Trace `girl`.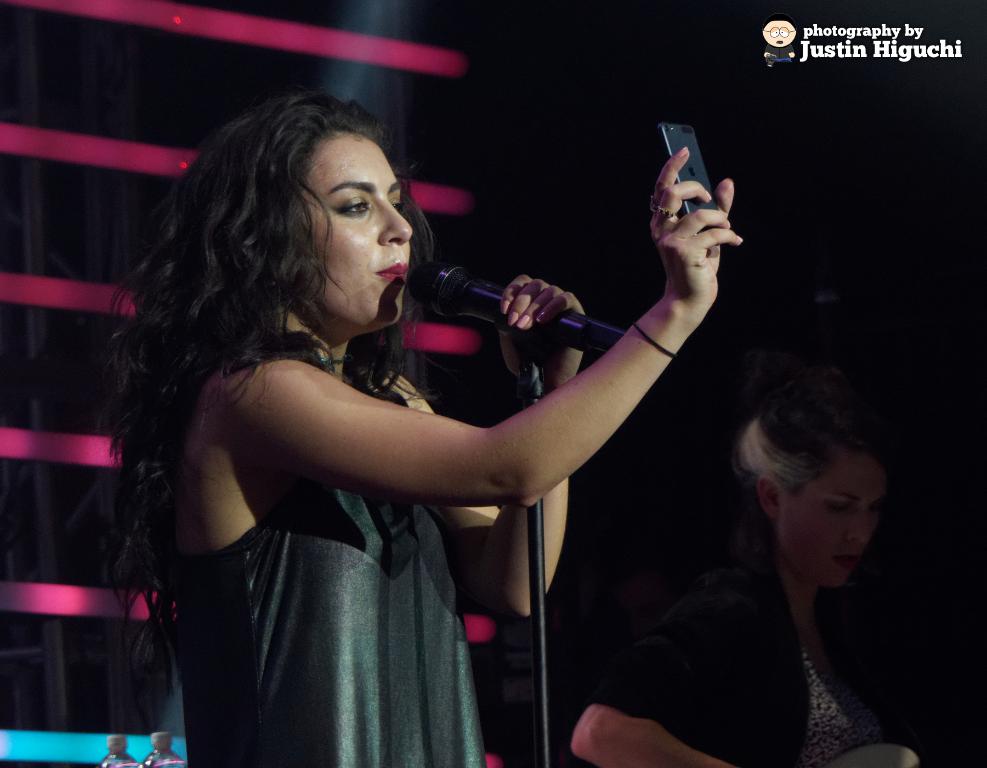
Traced to (left=568, top=362, right=952, bottom=767).
